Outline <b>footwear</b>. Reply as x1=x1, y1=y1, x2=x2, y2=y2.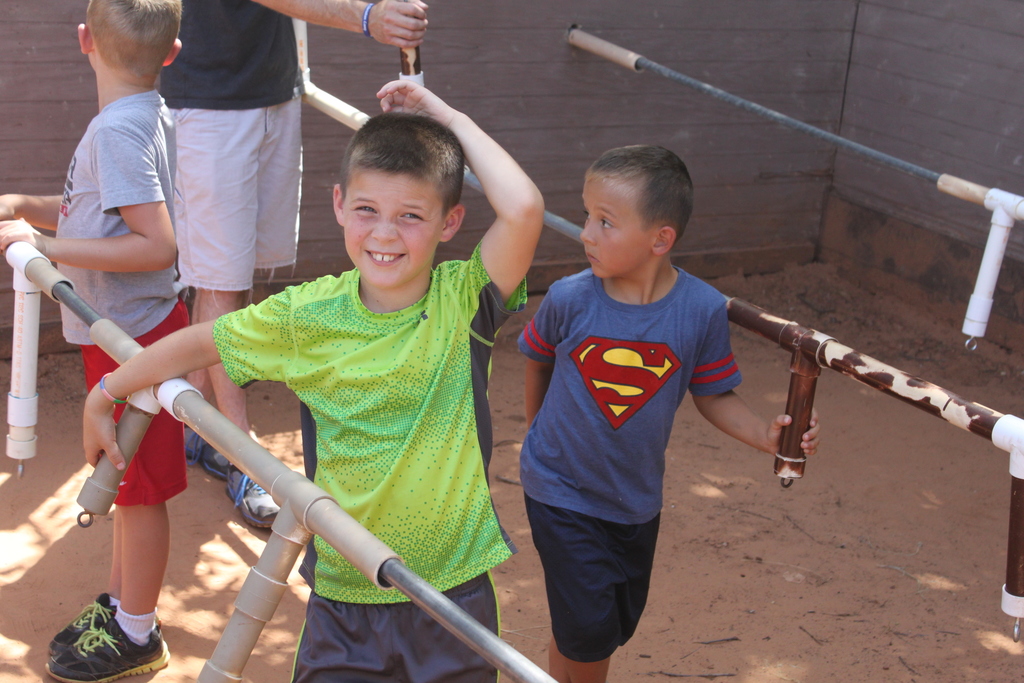
x1=44, y1=618, x2=170, y2=682.
